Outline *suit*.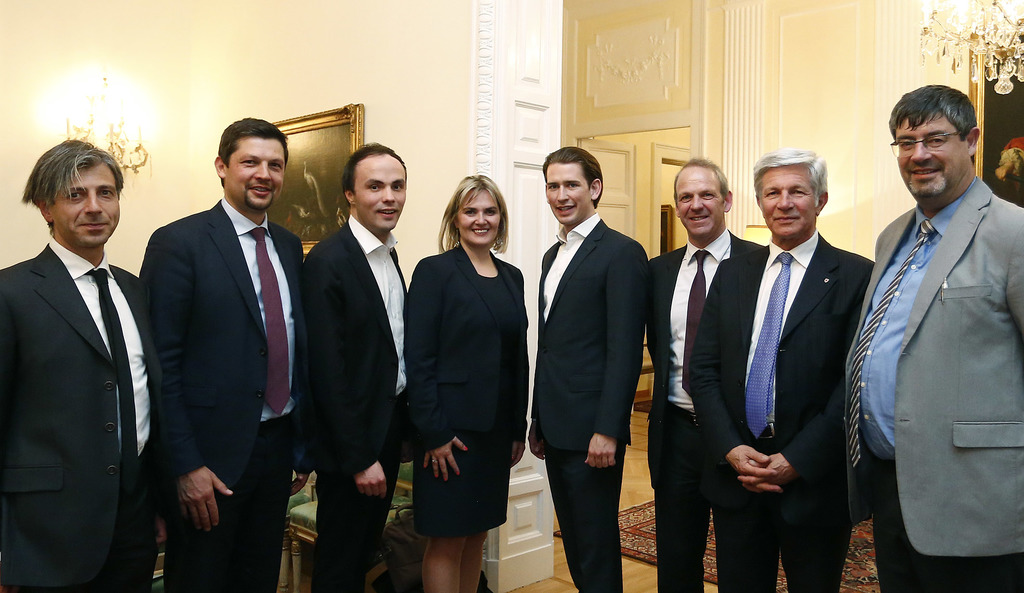
Outline: 649,221,762,592.
